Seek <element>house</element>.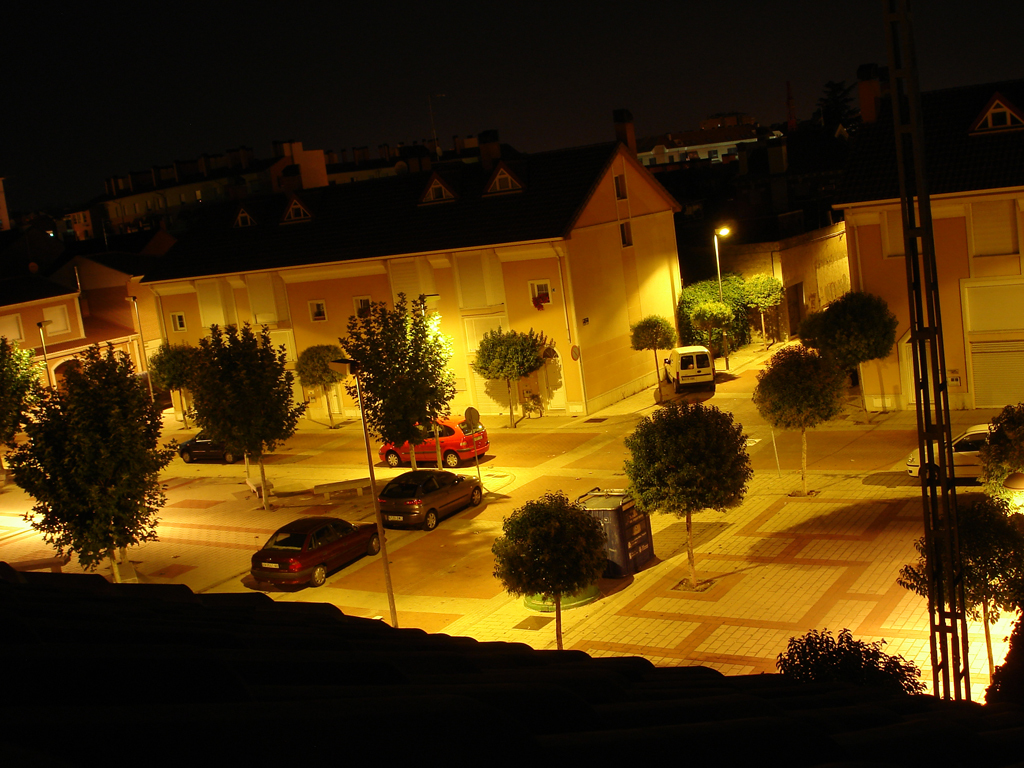
0 145 679 434.
